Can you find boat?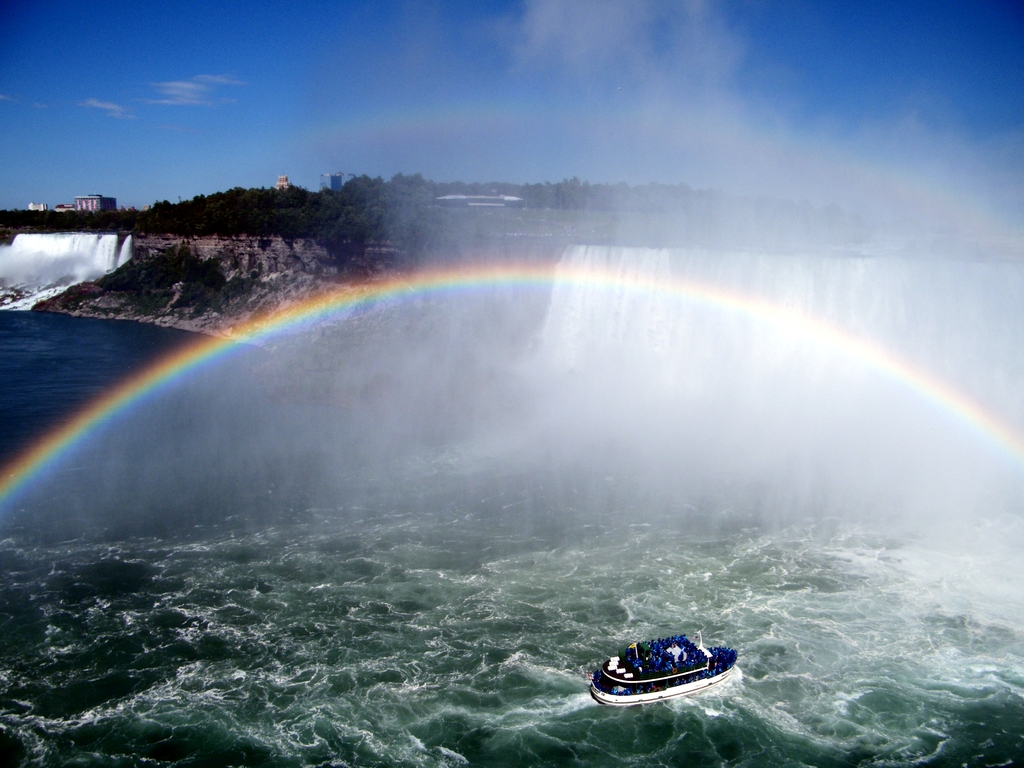
Yes, bounding box: bbox=[598, 635, 736, 714].
